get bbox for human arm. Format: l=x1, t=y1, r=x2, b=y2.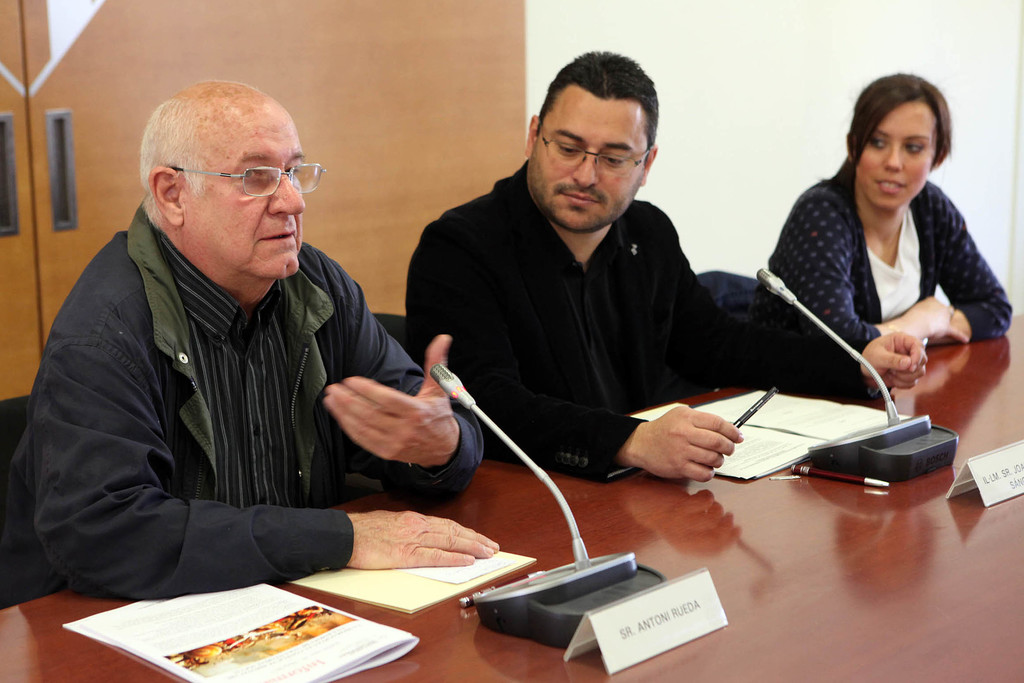
l=779, t=203, r=960, b=350.
